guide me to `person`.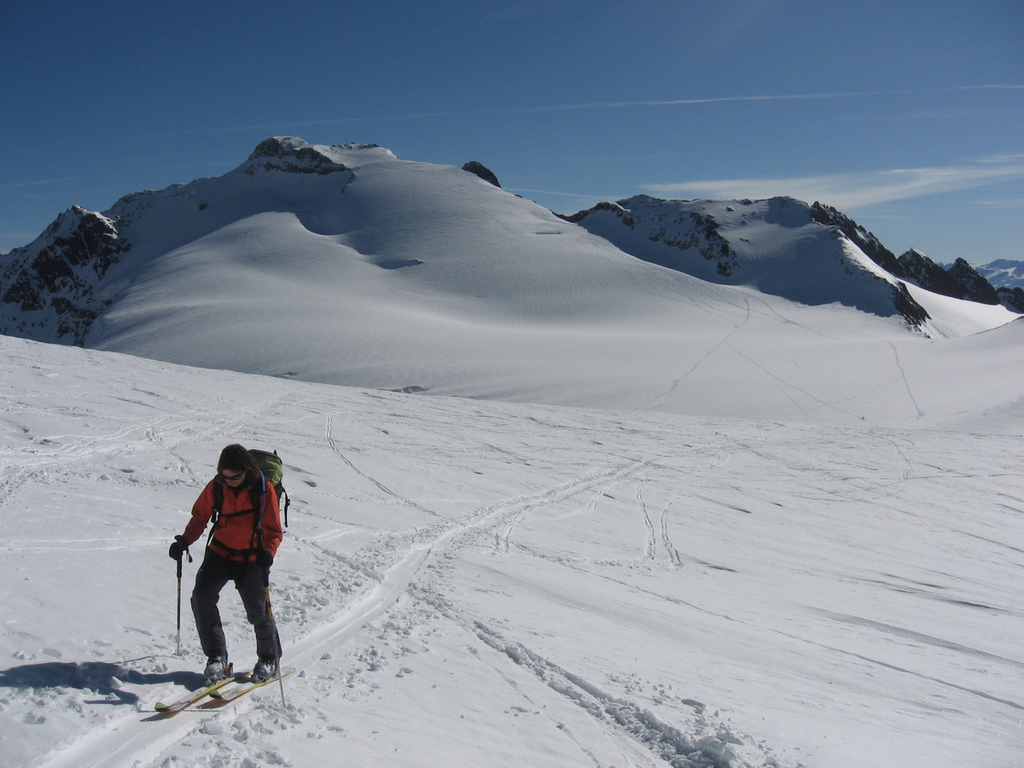
Guidance: 174, 422, 284, 689.
